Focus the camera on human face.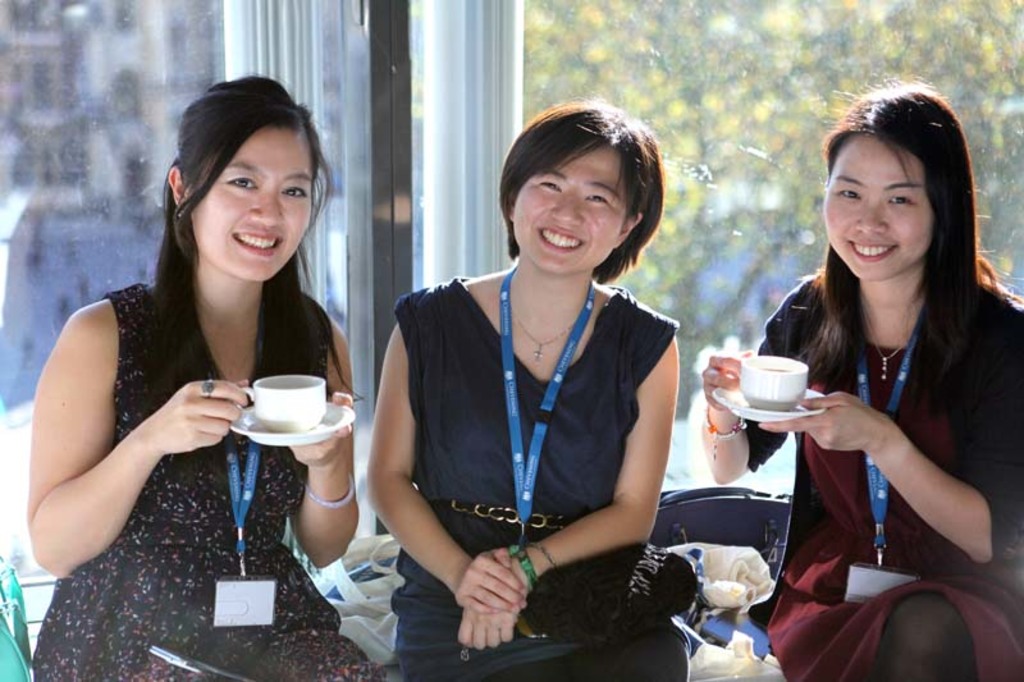
Focus region: 822, 129, 938, 282.
